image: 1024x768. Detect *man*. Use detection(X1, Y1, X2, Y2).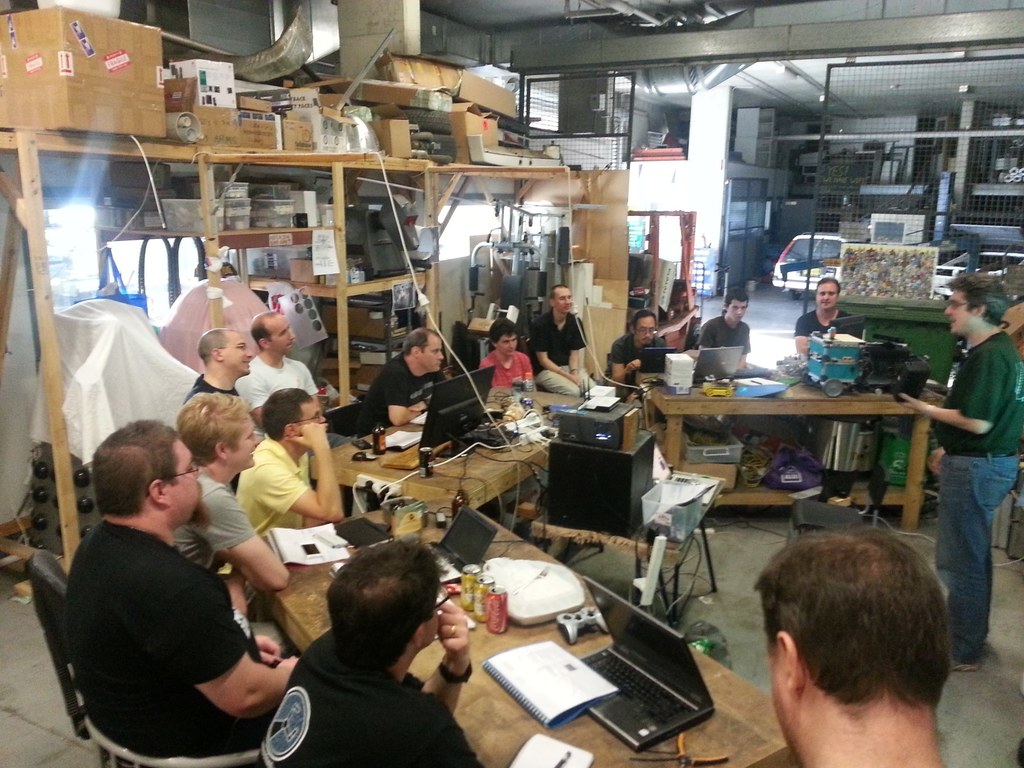
detection(62, 441, 357, 754).
